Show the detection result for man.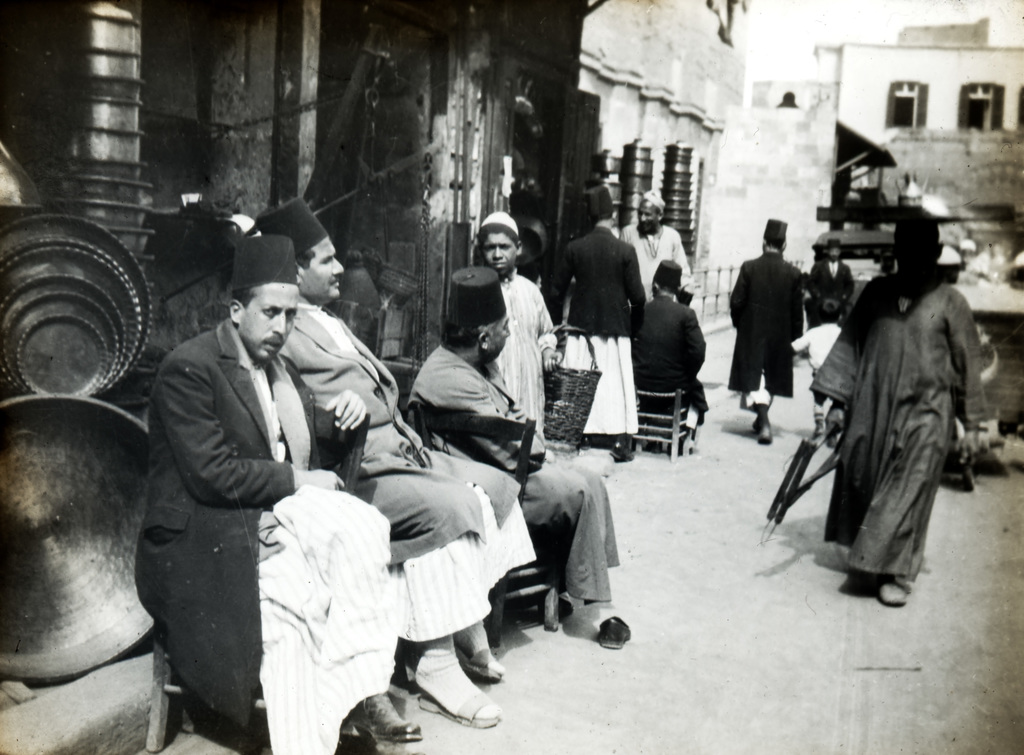
x1=479, y1=204, x2=563, y2=440.
